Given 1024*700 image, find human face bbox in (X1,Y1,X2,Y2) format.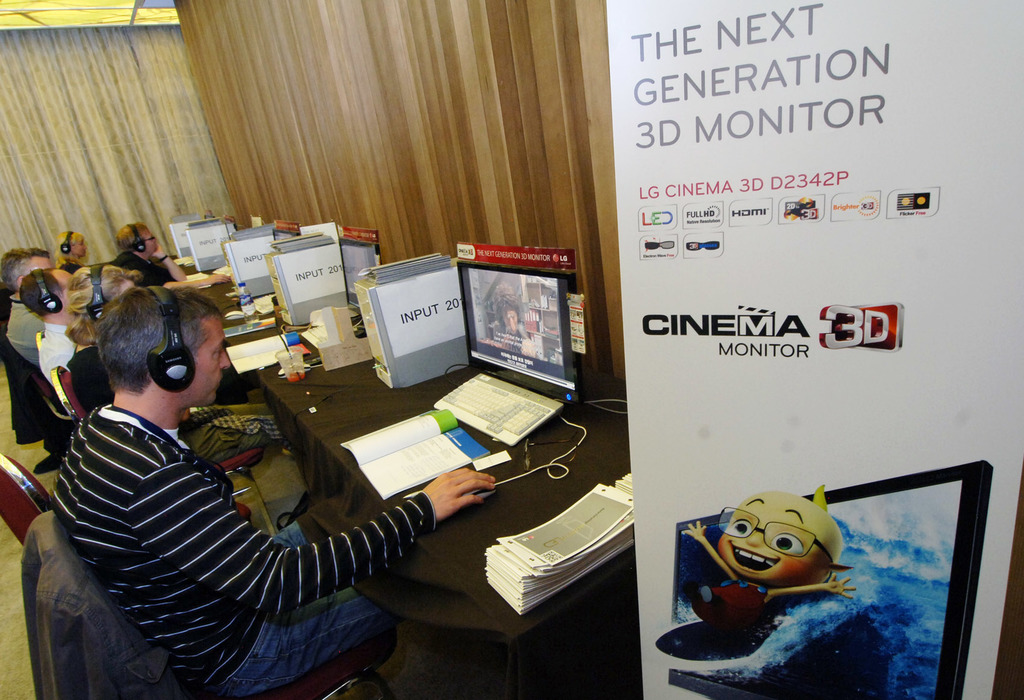
(717,492,826,581).
